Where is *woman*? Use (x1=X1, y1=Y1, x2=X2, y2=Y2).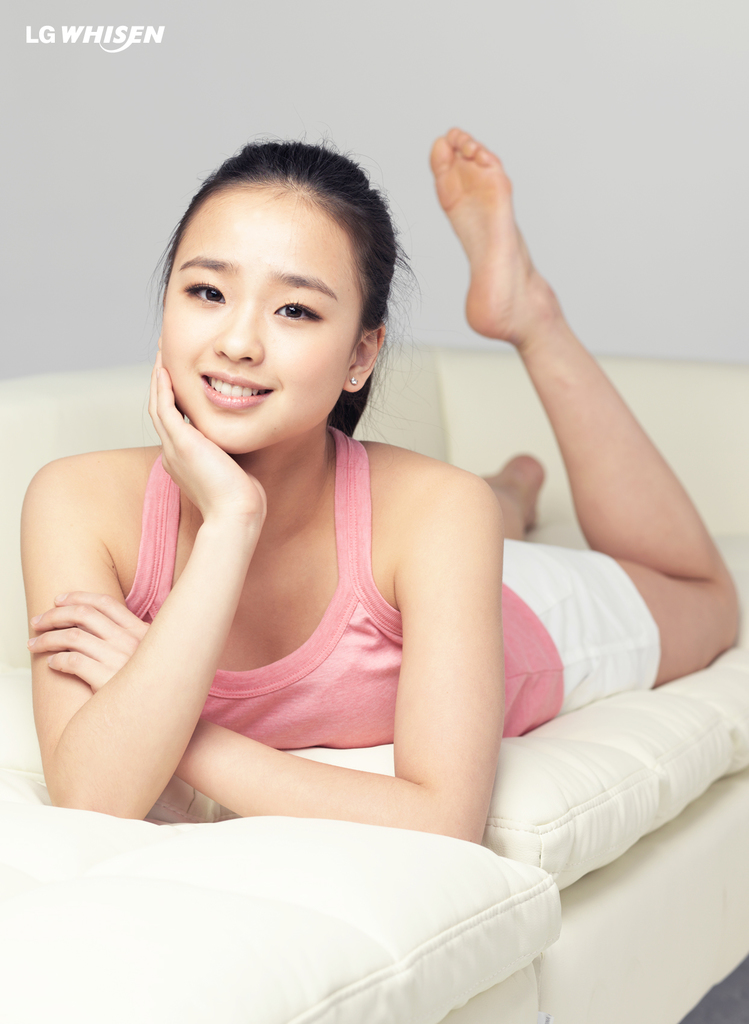
(x1=35, y1=113, x2=649, y2=897).
